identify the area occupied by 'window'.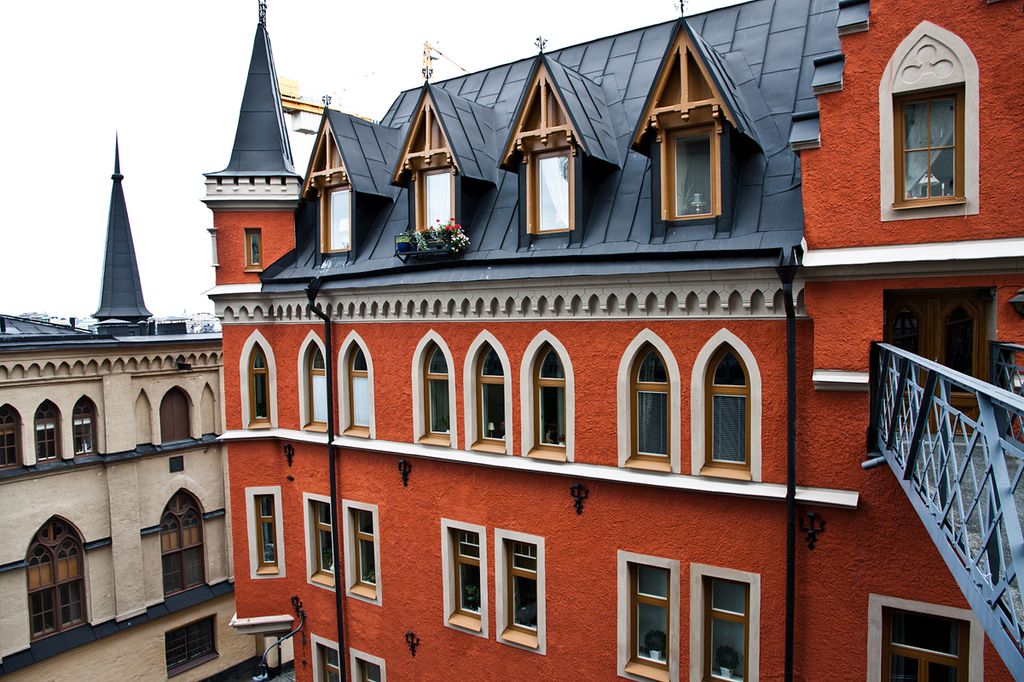
Area: <region>352, 509, 376, 581</region>.
